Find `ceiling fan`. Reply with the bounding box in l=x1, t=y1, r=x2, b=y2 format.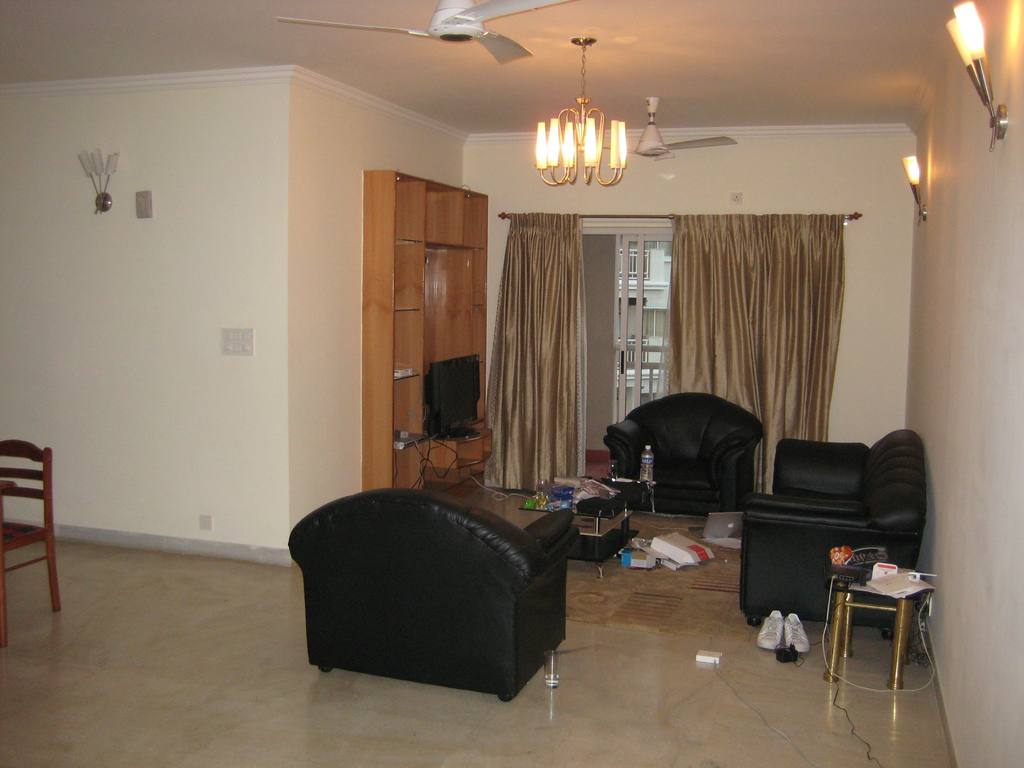
l=274, t=0, r=588, b=69.
